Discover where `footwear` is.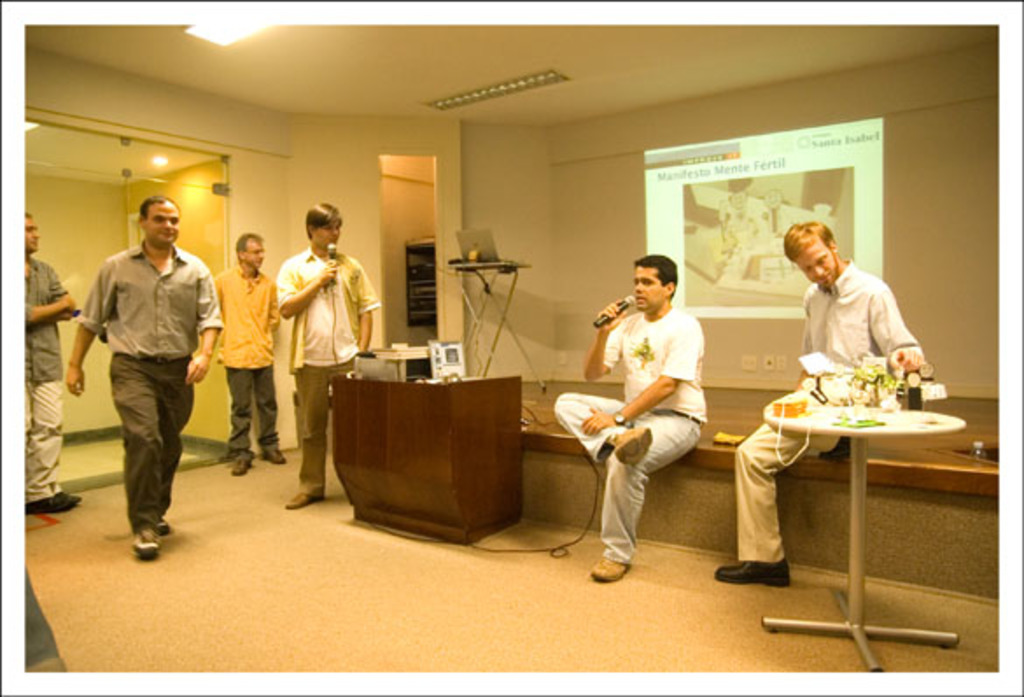
Discovered at 152/518/173/539.
